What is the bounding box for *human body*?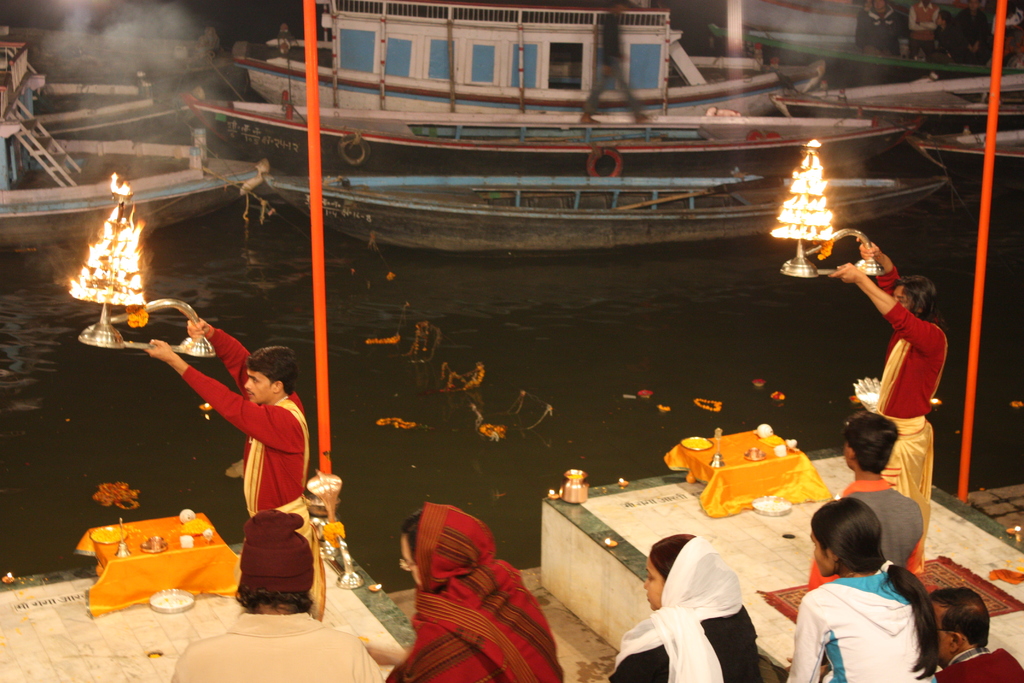
142:313:316:616.
